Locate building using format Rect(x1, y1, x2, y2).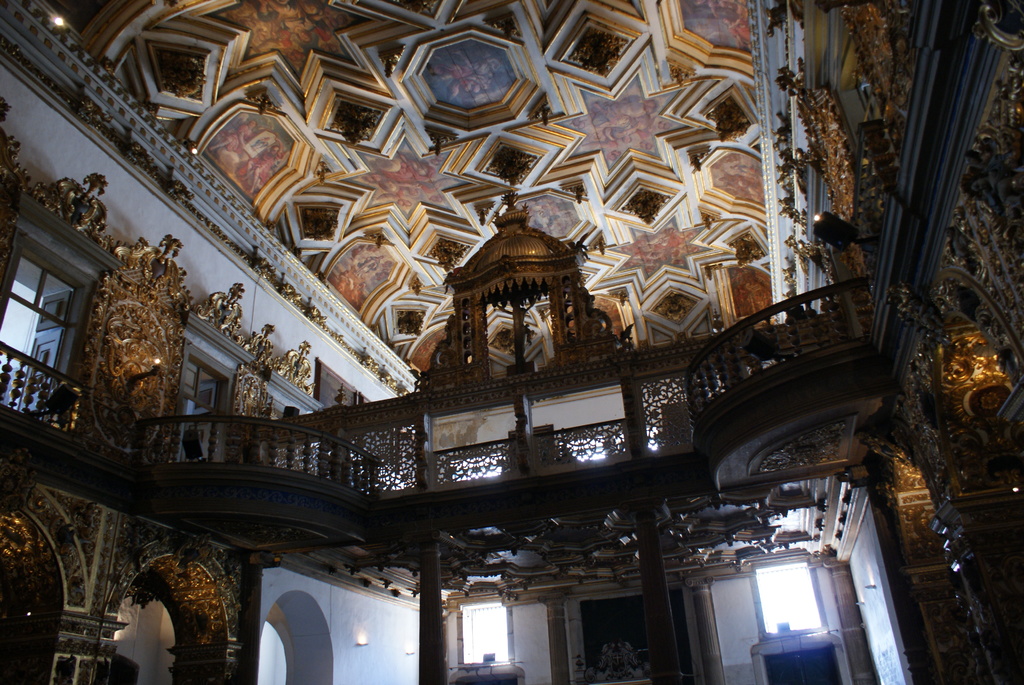
Rect(0, 0, 1023, 684).
